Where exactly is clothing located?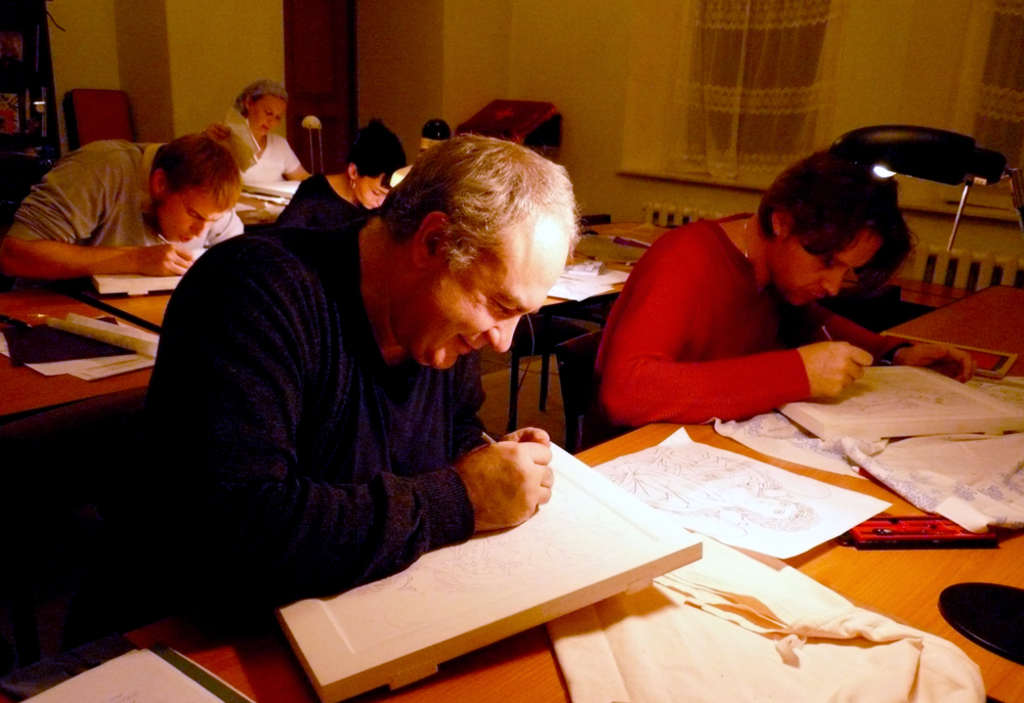
Its bounding box is 589 209 903 450.
